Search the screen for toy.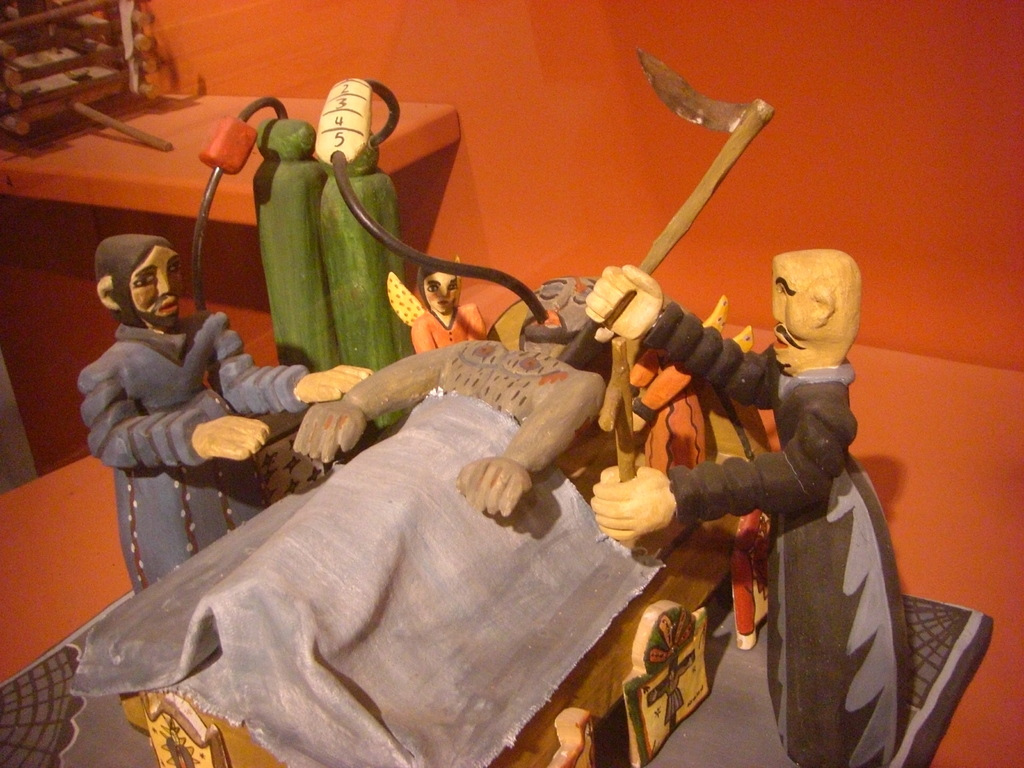
Found at x1=199 y1=75 x2=555 y2=446.
